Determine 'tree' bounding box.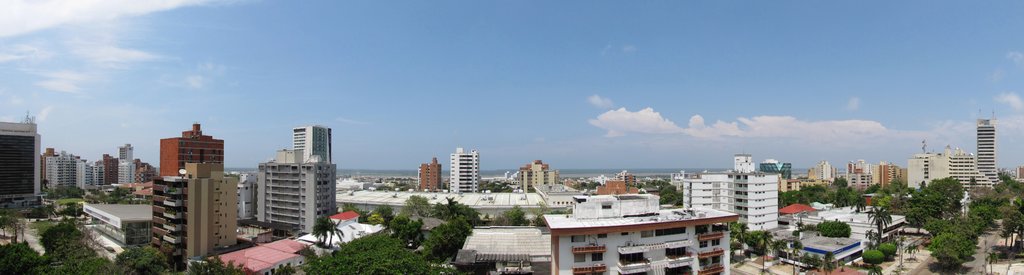
Determined: l=780, t=241, r=801, b=274.
